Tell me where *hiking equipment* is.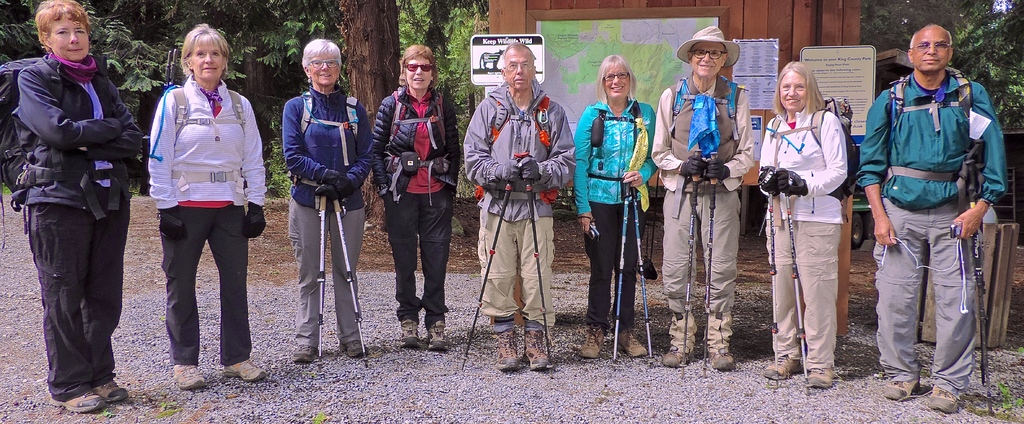
*hiking equipment* is at <region>0, 53, 109, 222</region>.
